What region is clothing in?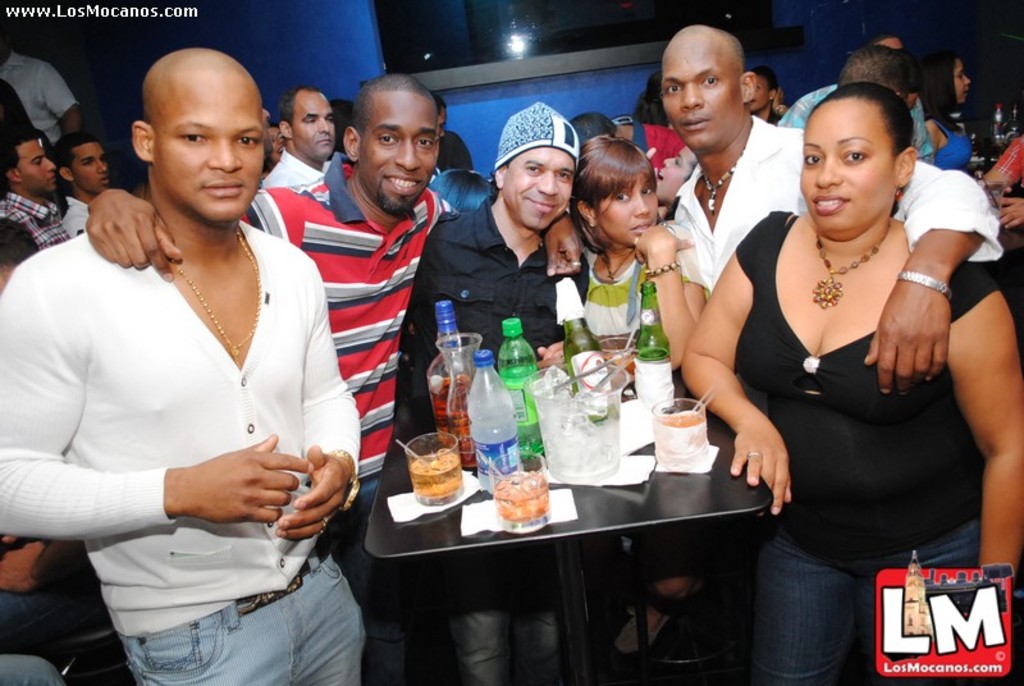
0,649,68,685.
